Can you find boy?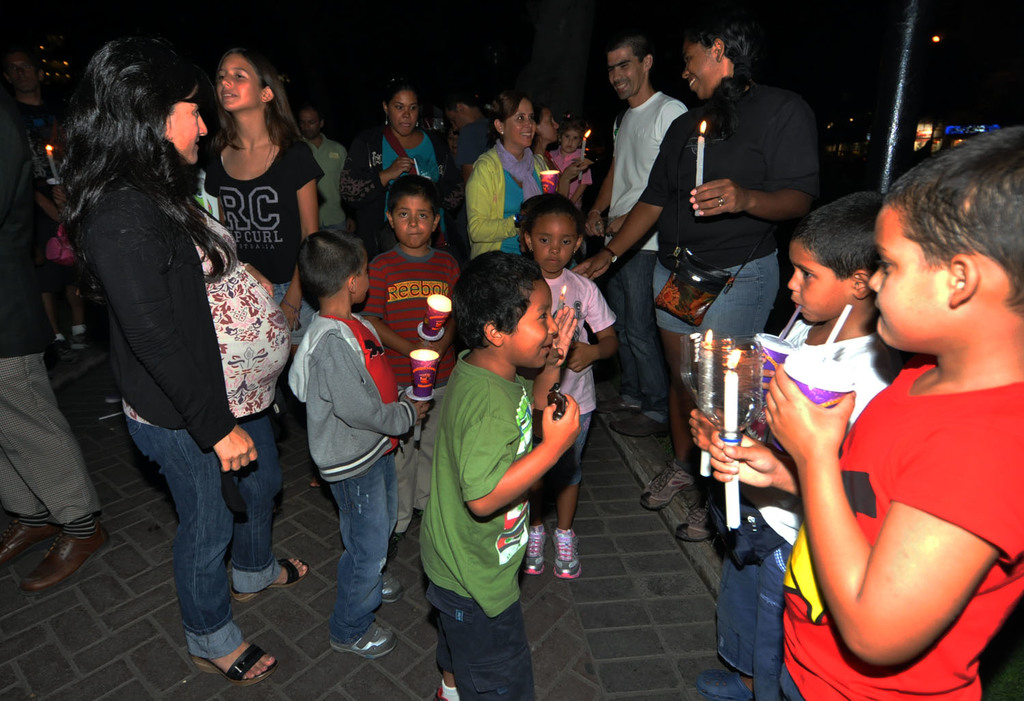
Yes, bounding box: locate(711, 129, 1023, 700).
